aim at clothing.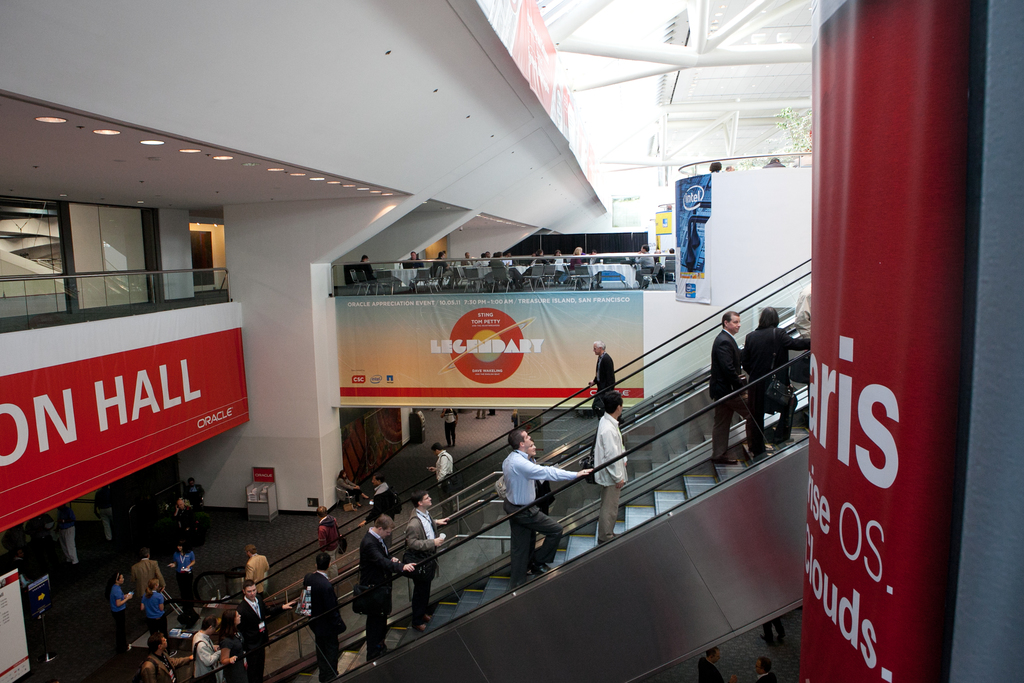
Aimed at select_region(336, 477, 362, 501).
